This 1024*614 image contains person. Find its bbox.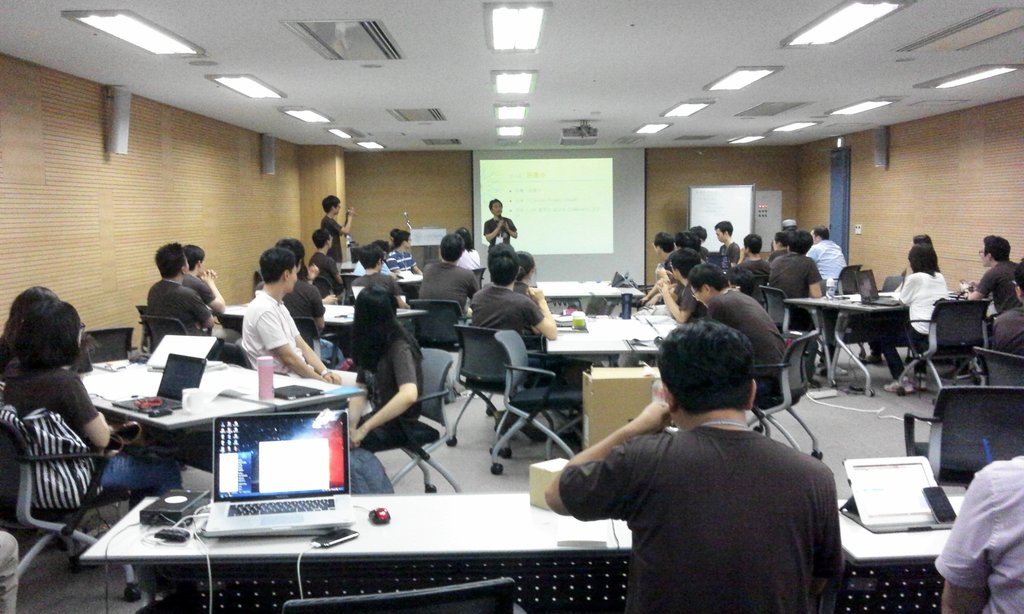
bbox(715, 221, 744, 273).
